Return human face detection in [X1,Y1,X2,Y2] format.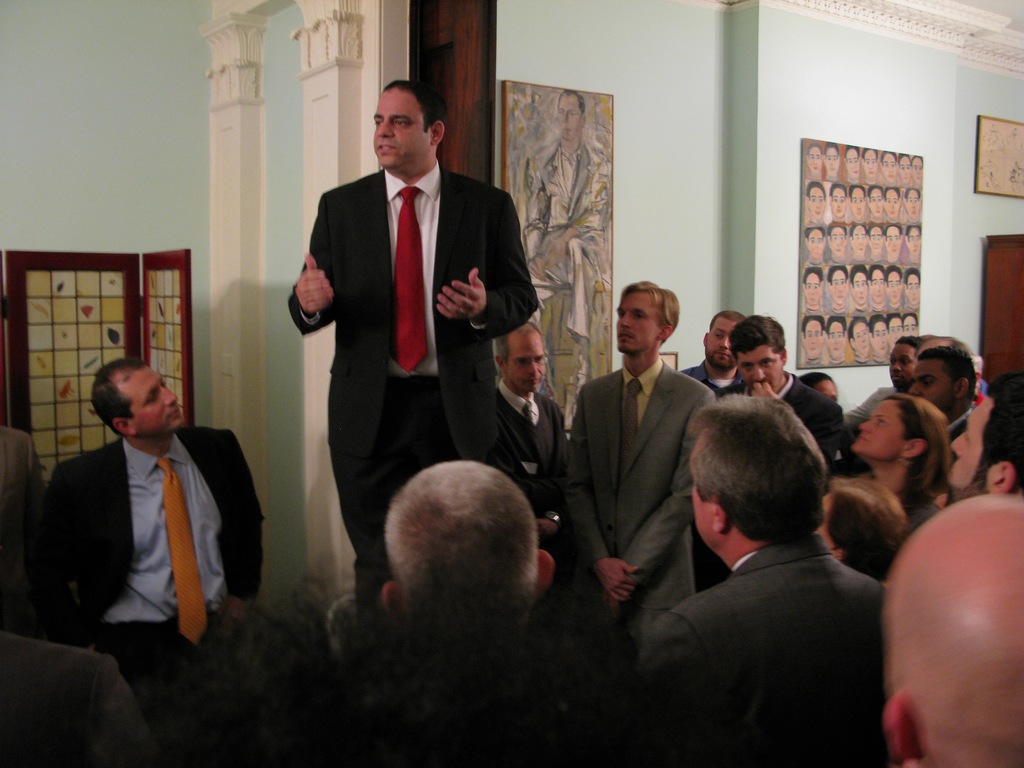
[831,228,849,254].
